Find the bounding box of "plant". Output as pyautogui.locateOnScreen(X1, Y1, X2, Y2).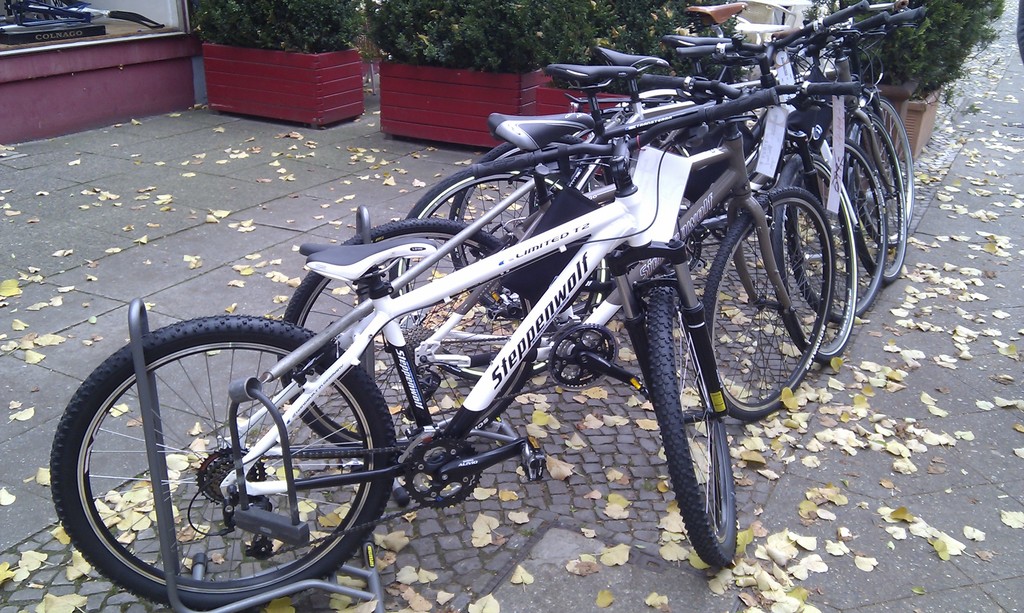
pyautogui.locateOnScreen(552, 403, 563, 417).
